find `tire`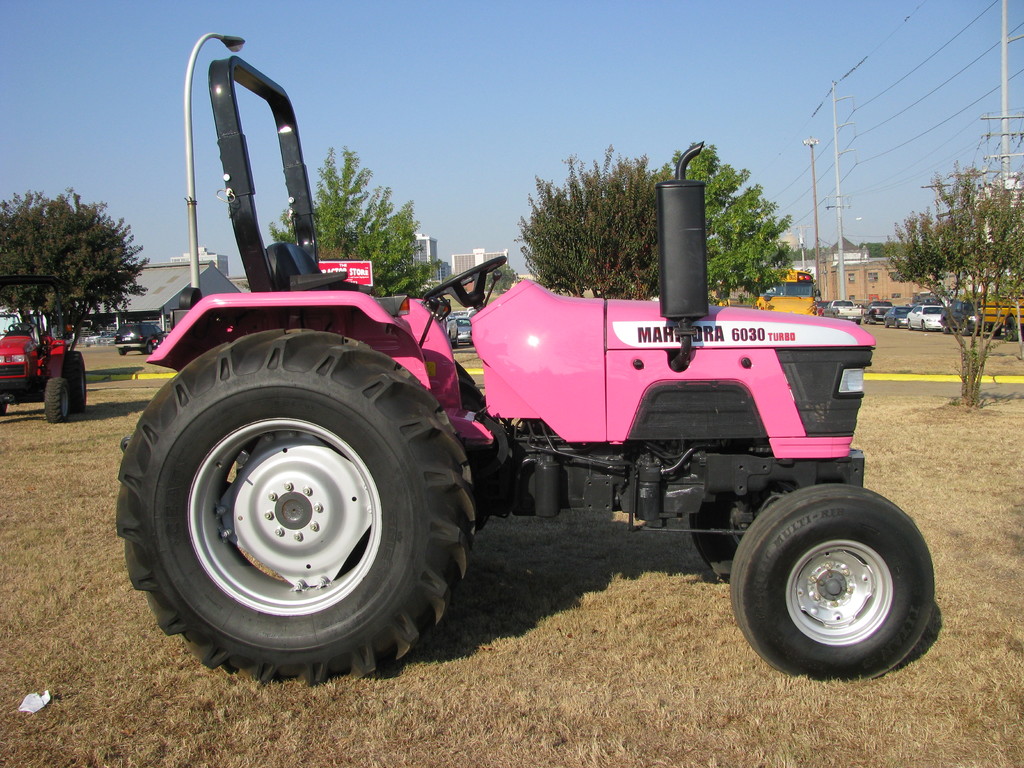
left=864, top=317, right=870, bottom=324
